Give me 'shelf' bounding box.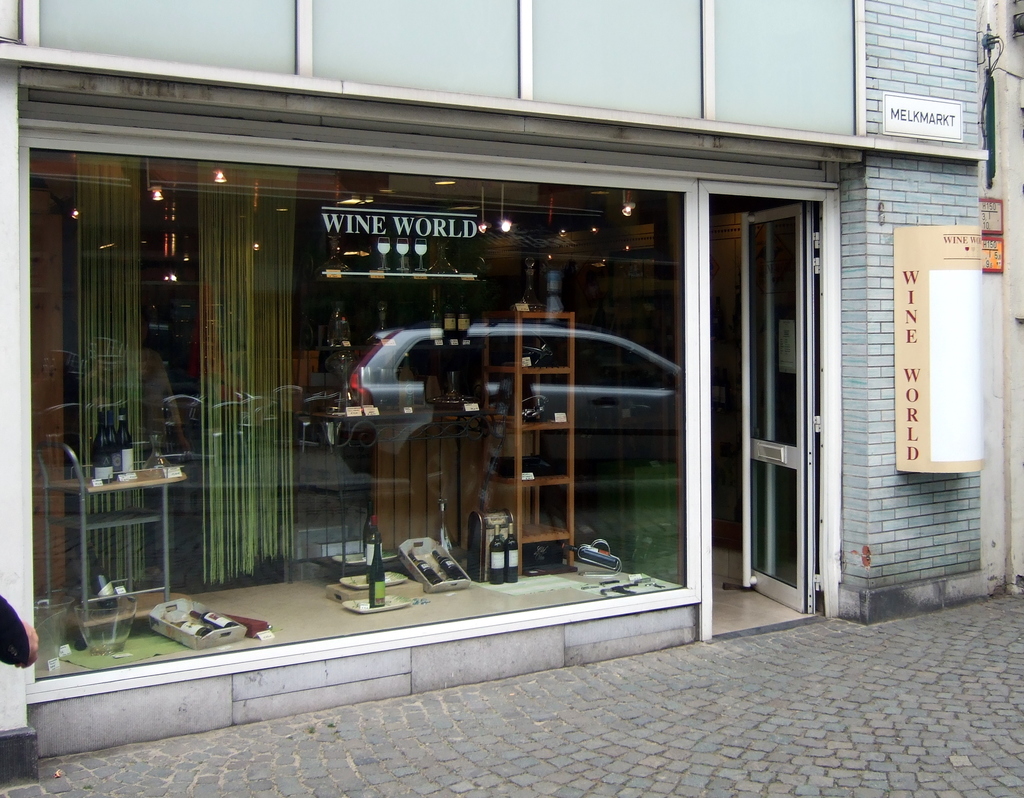
region(521, 370, 573, 429).
